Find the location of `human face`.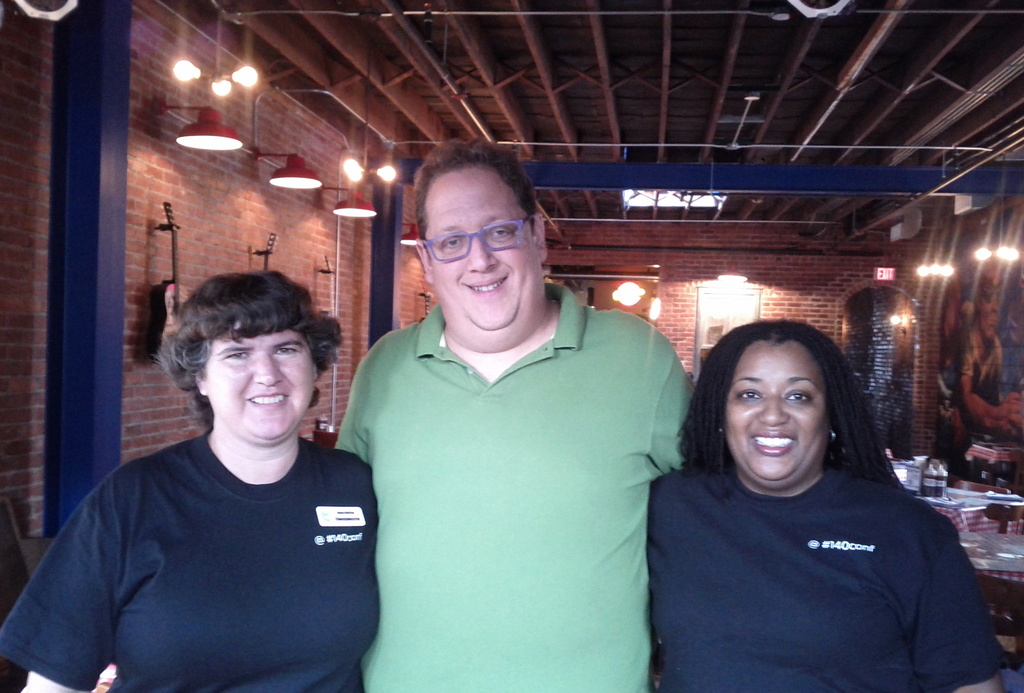
Location: x1=431 y1=165 x2=530 y2=333.
